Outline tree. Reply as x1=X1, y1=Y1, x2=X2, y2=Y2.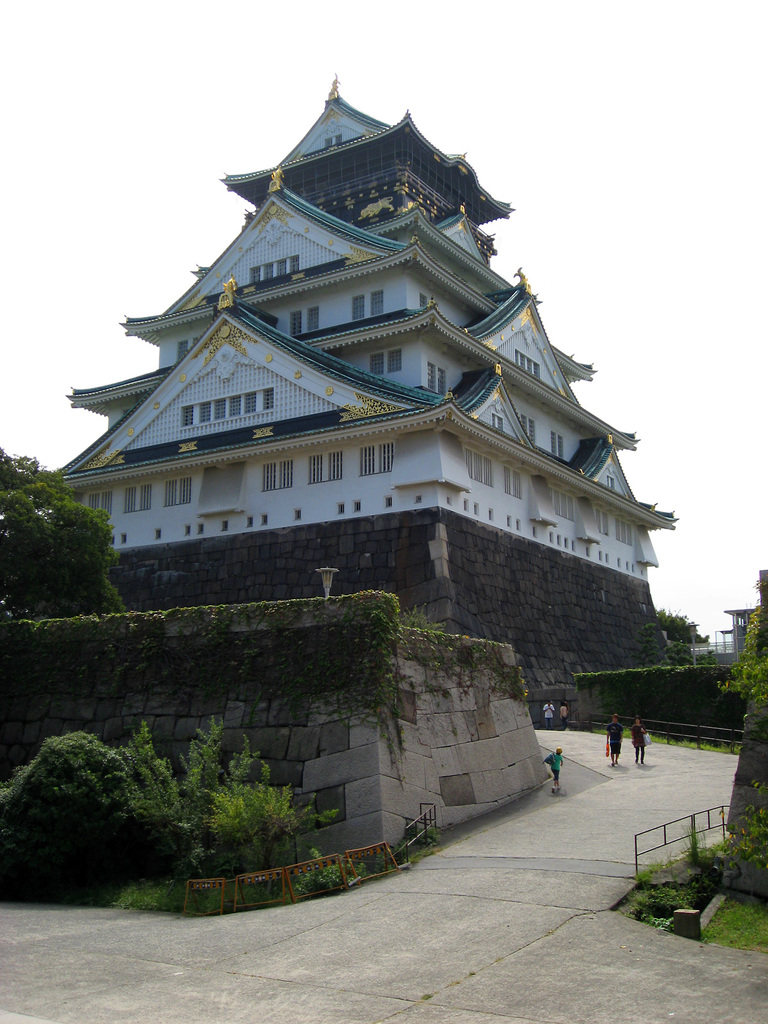
x1=10, y1=446, x2=118, y2=621.
